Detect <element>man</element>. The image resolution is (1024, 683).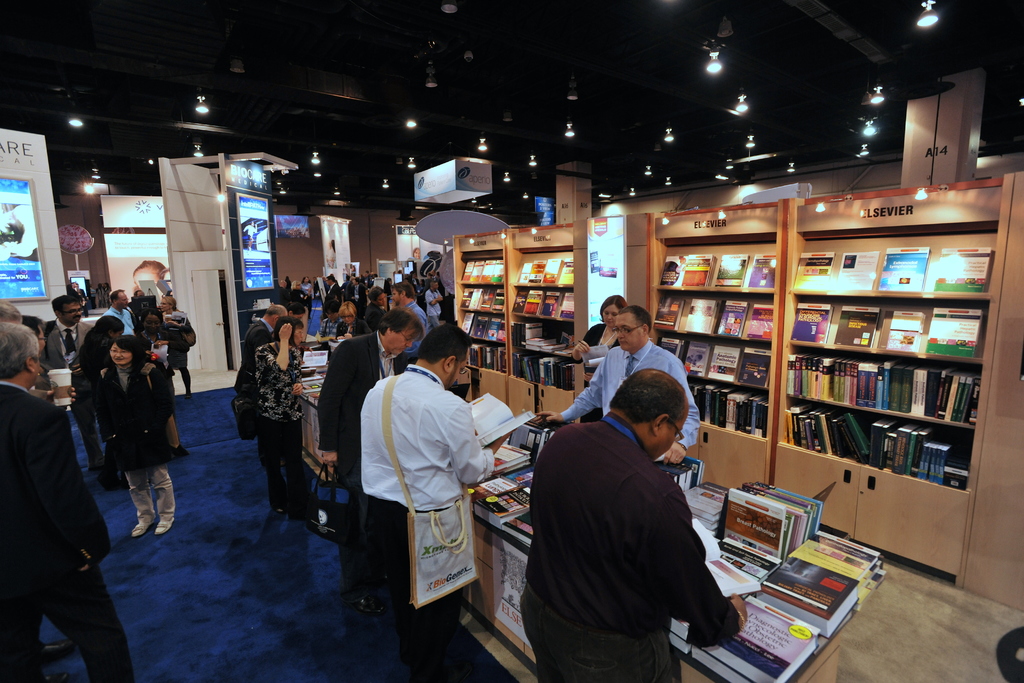
312/309/425/610.
